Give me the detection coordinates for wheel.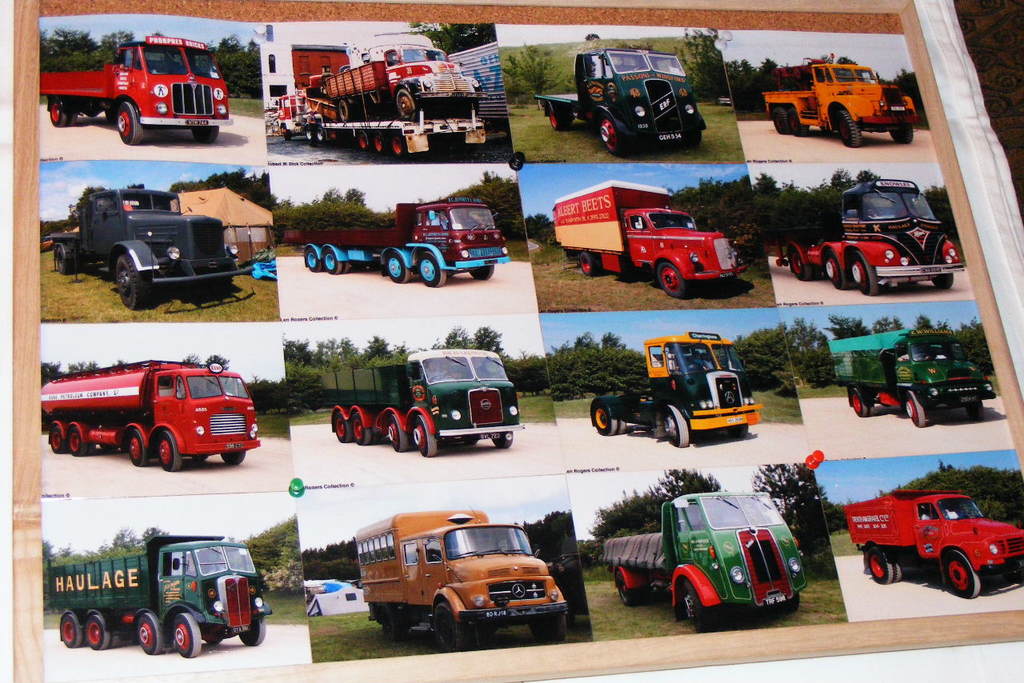
418 251 445 287.
